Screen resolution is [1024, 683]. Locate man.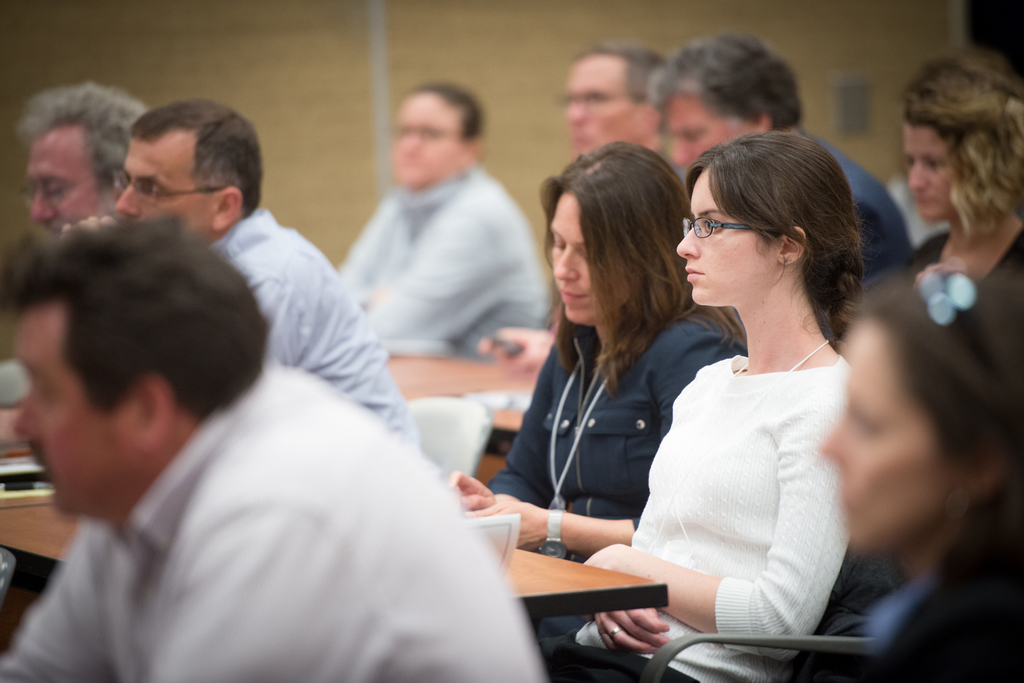
(552,42,690,189).
